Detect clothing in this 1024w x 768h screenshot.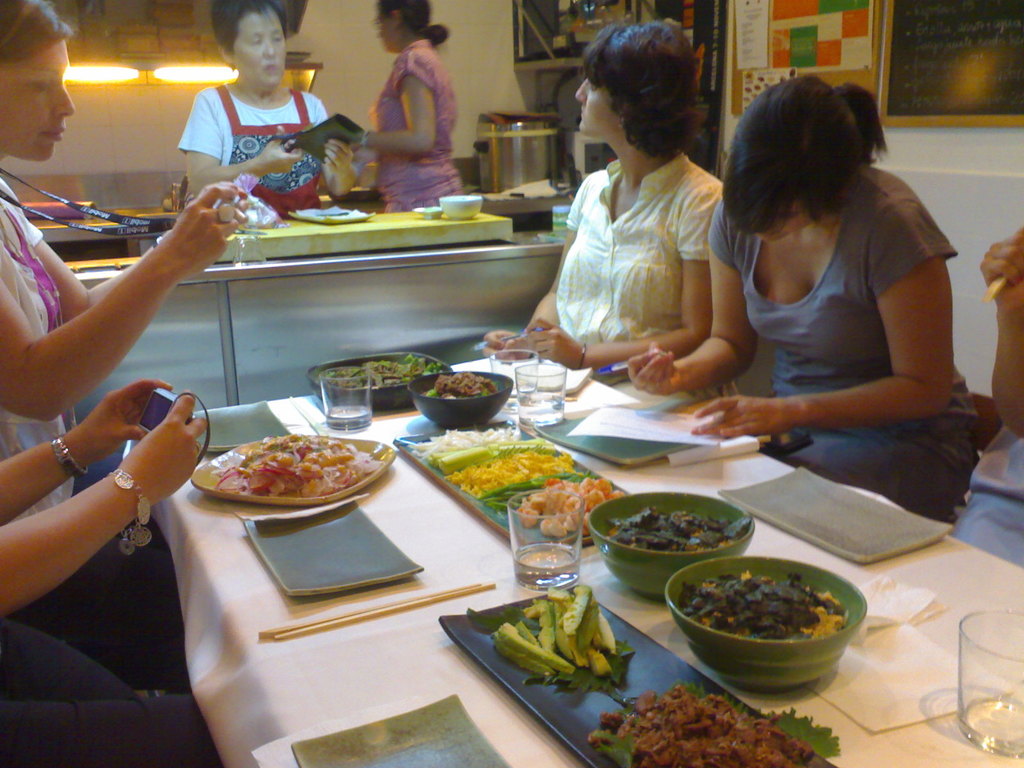
Detection: (369, 40, 465, 222).
